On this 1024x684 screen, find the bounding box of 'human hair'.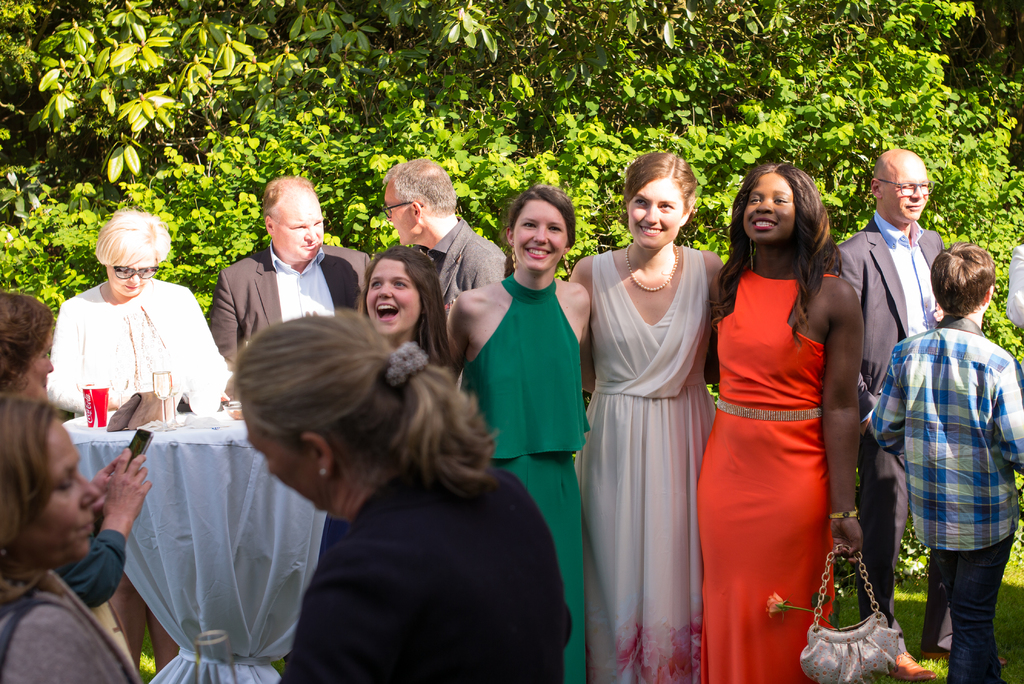
Bounding box: rect(506, 186, 576, 247).
